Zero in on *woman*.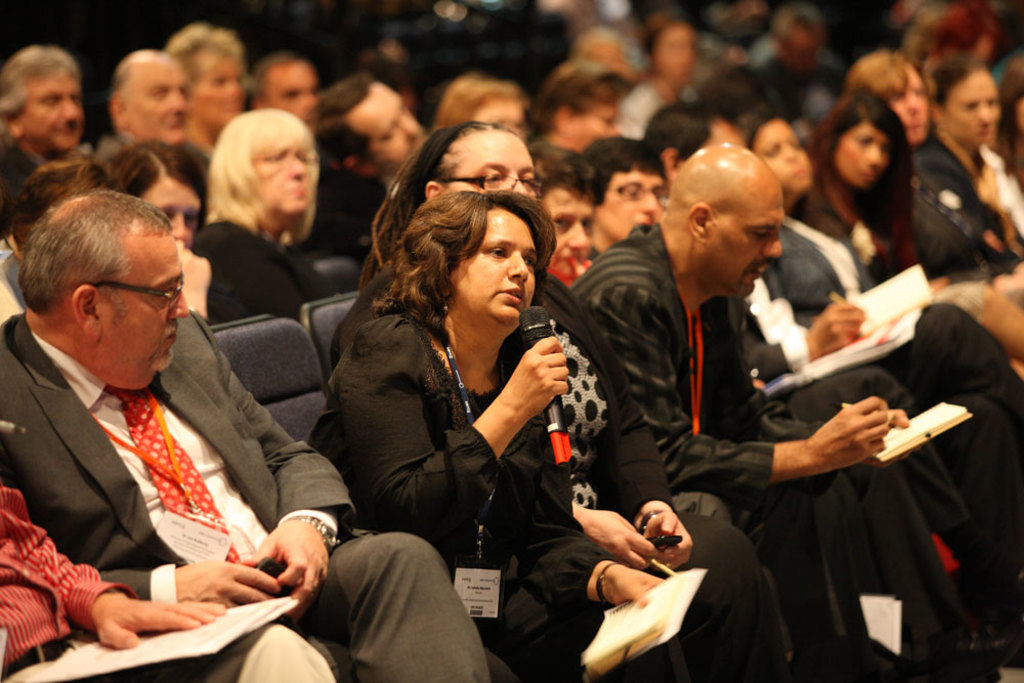
Zeroed in: (534, 145, 606, 308).
